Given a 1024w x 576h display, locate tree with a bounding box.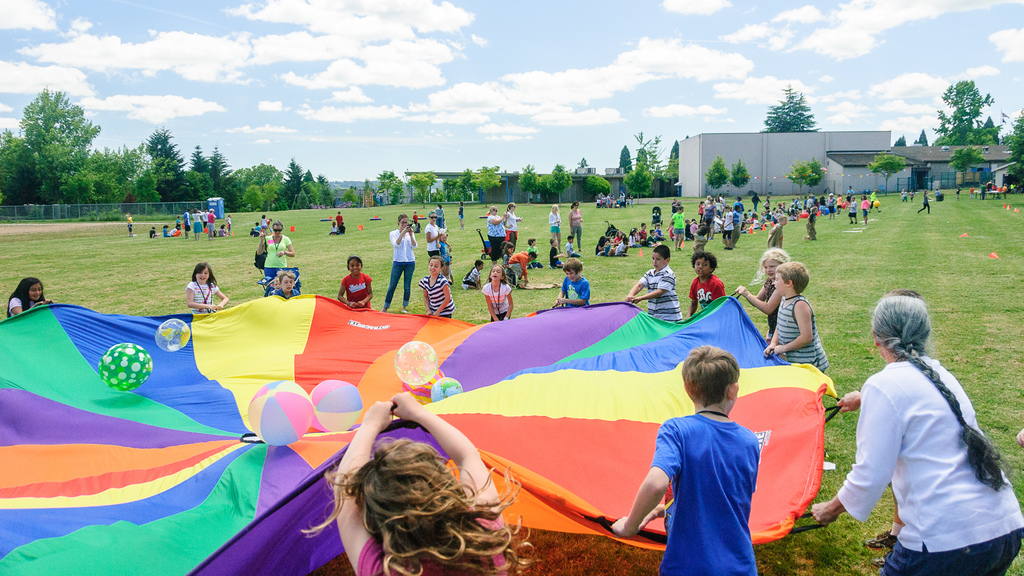
Located: crop(708, 159, 724, 207).
